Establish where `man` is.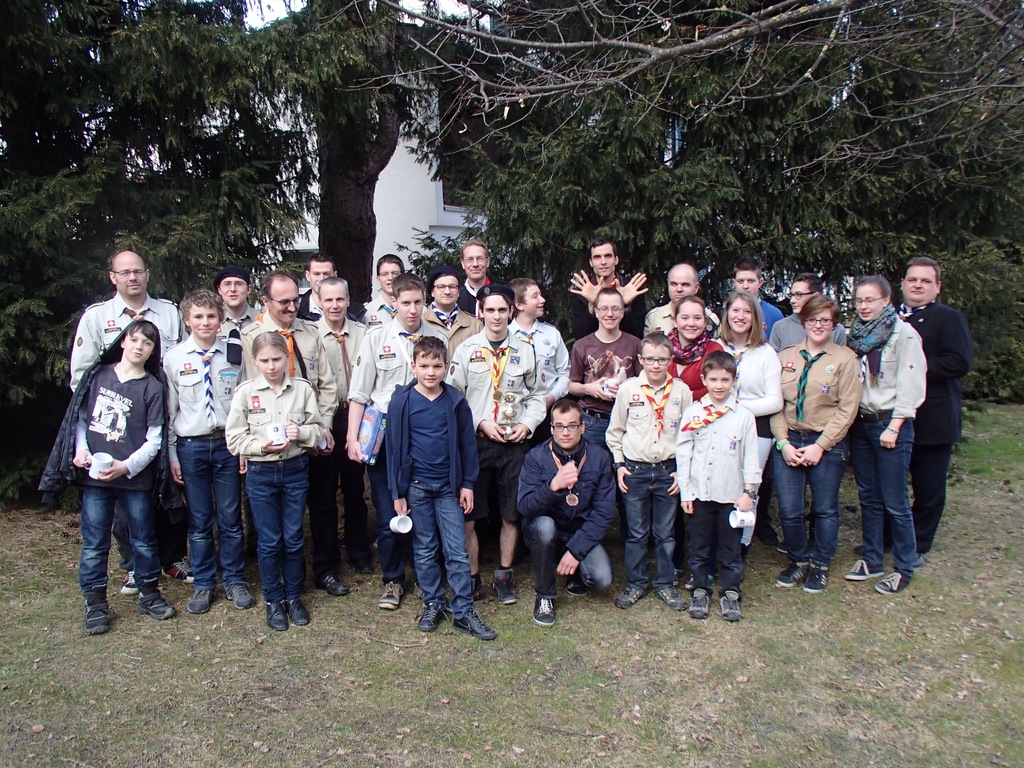
Established at locate(765, 274, 851, 558).
